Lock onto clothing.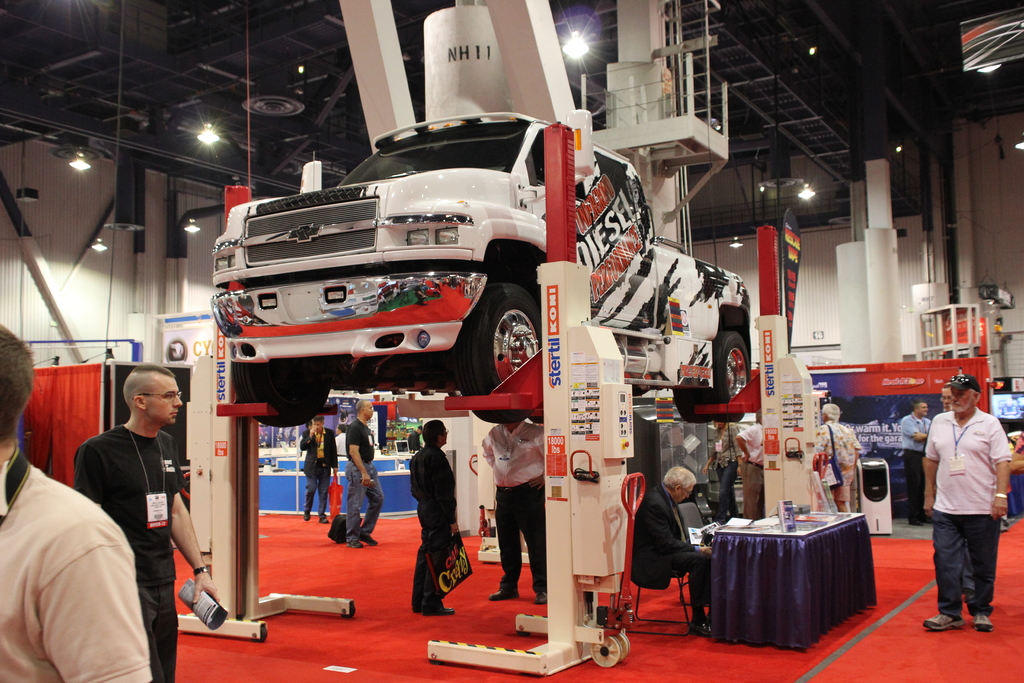
Locked: [left=925, top=406, right=1012, bottom=618].
